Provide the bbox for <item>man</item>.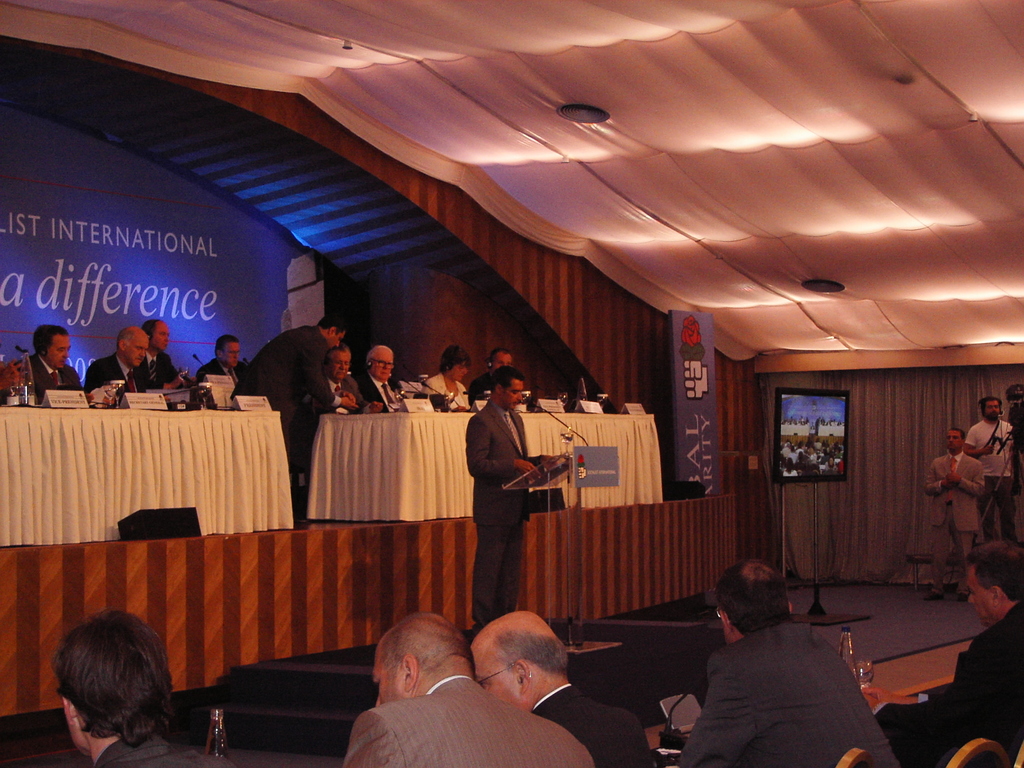
(x1=959, y1=393, x2=1023, y2=554).
